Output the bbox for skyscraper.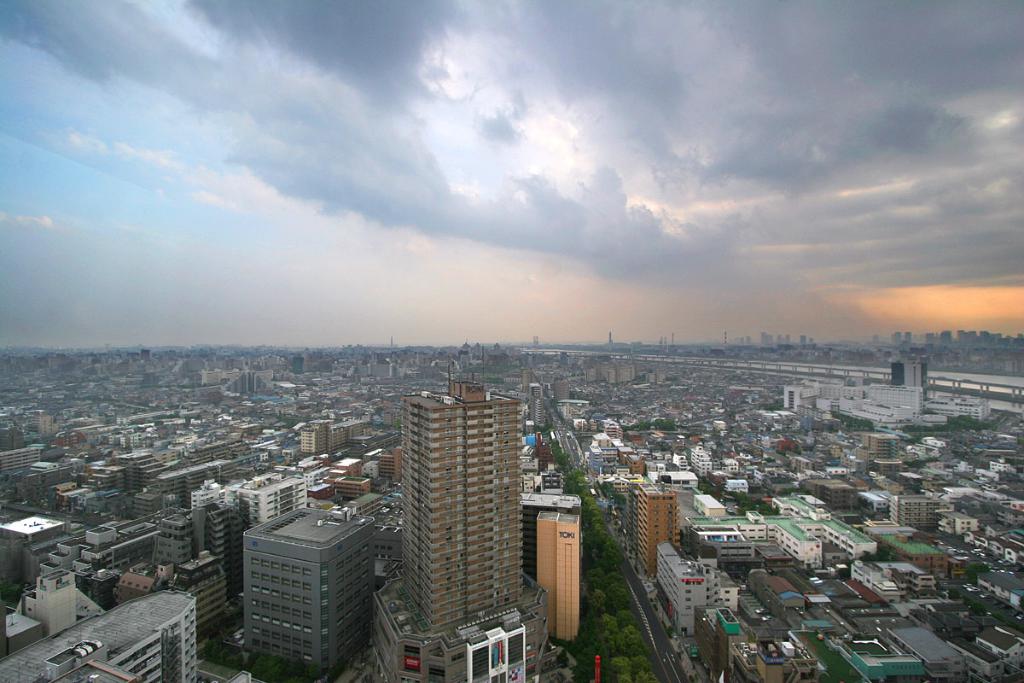
{"x1": 141, "y1": 482, "x2": 235, "y2": 575}.
